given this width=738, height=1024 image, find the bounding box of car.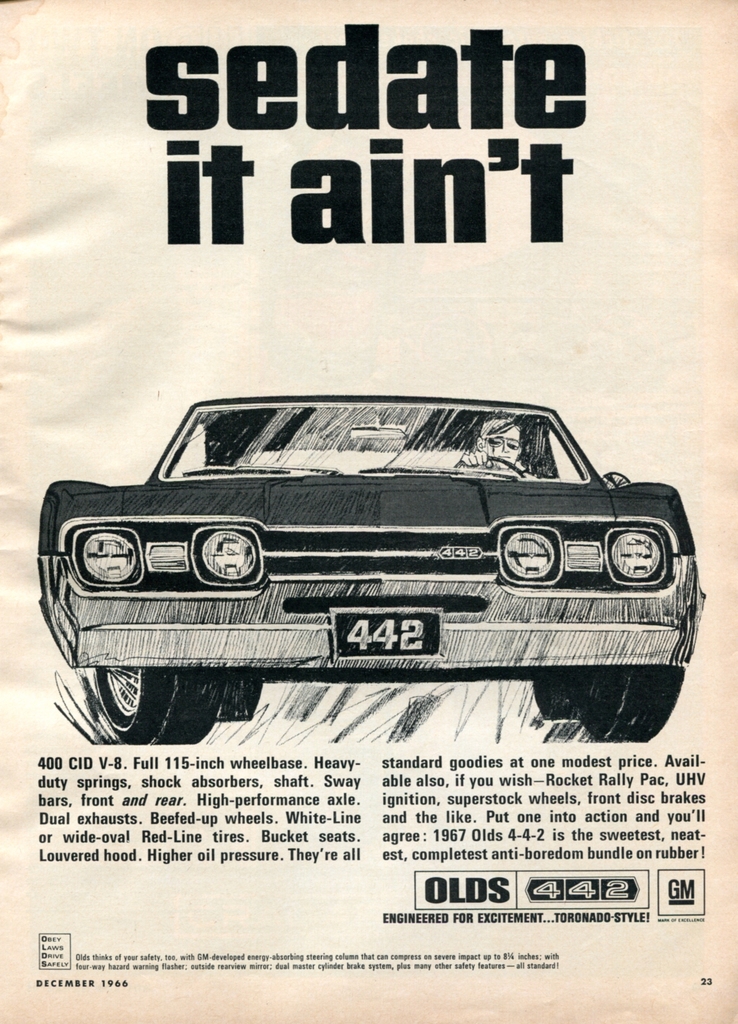
{"x1": 35, "y1": 398, "x2": 705, "y2": 746}.
